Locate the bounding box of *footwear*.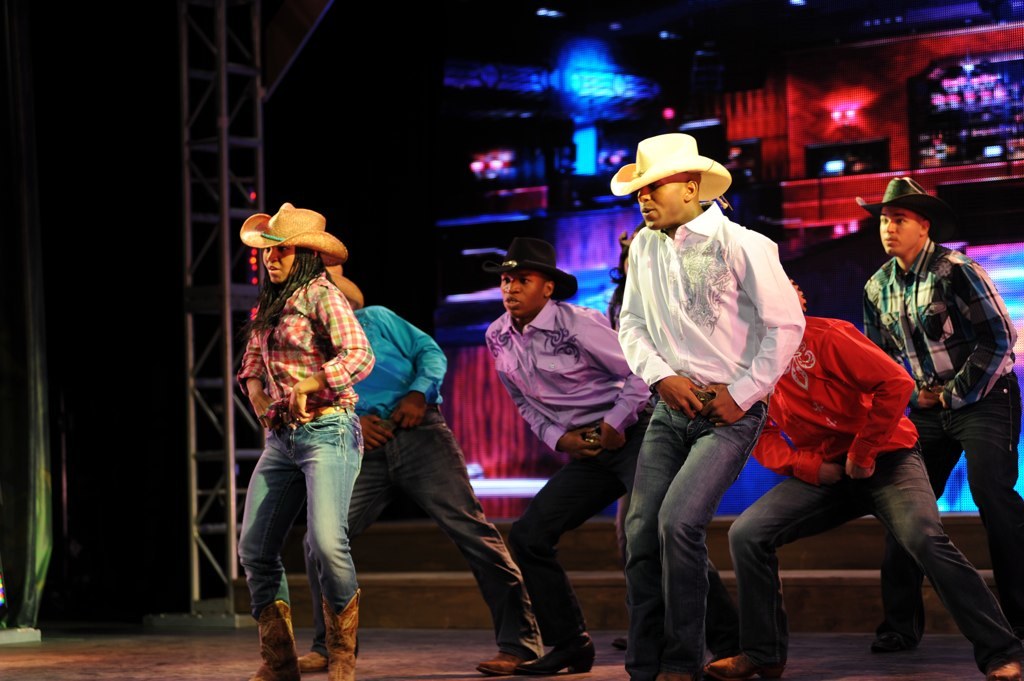
Bounding box: 252 597 297 680.
